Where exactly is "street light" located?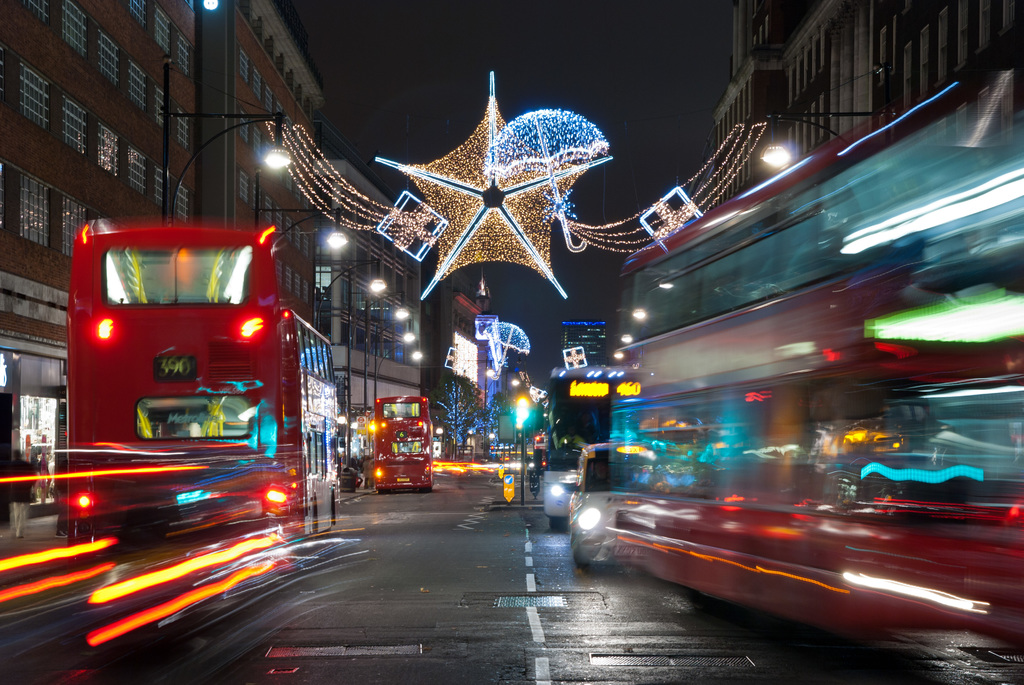
Its bounding box is bbox=[370, 324, 420, 406].
